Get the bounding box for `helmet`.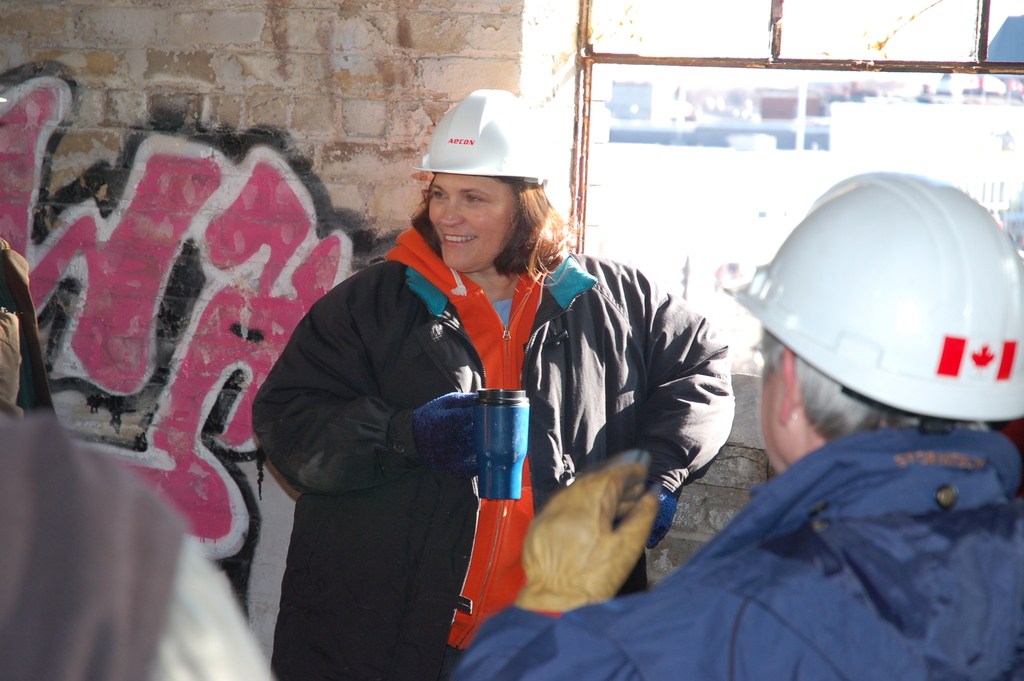
<region>417, 80, 558, 195</region>.
